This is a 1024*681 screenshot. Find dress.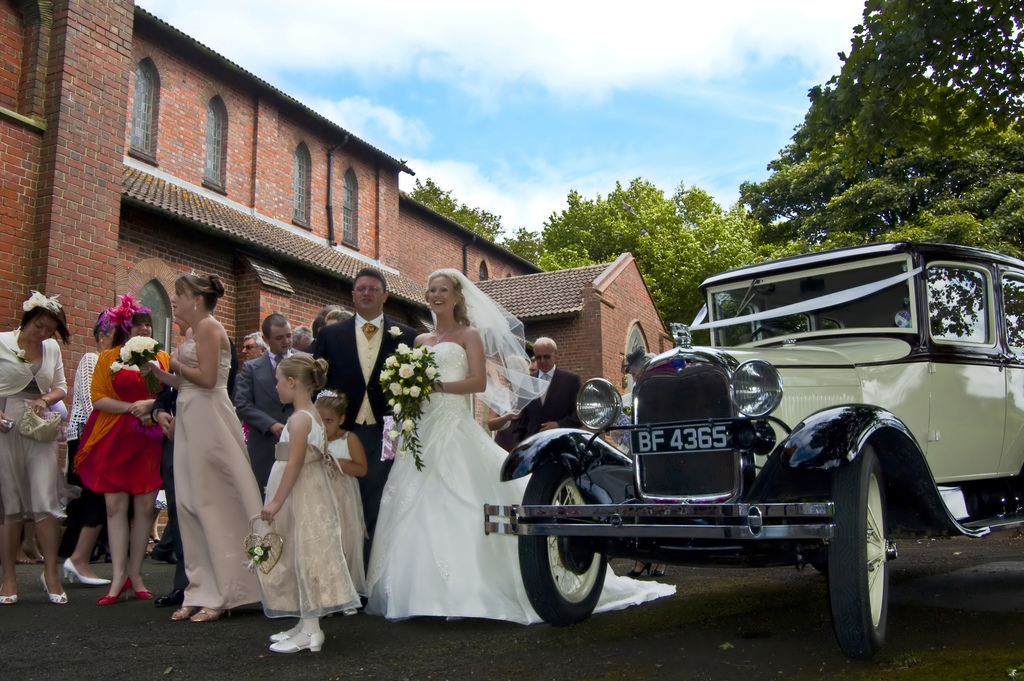
Bounding box: (173,345,269,610).
